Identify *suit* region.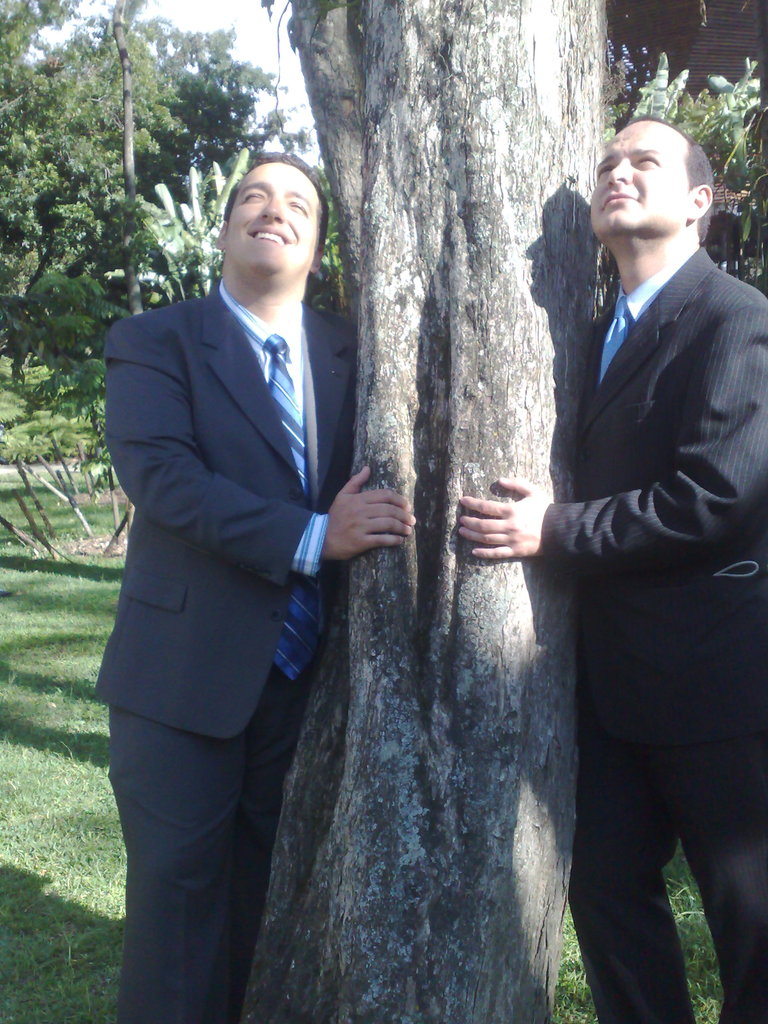
Region: <box>534,244,767,1023</box>.
